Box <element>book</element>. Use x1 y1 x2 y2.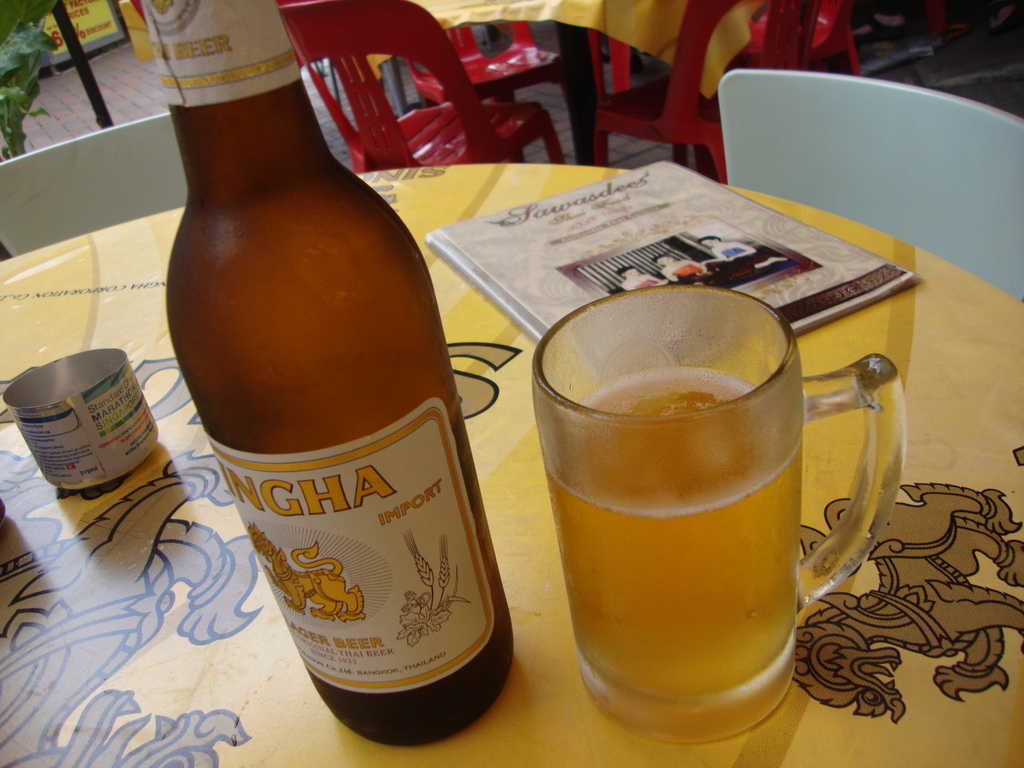
423 157 918 390.
